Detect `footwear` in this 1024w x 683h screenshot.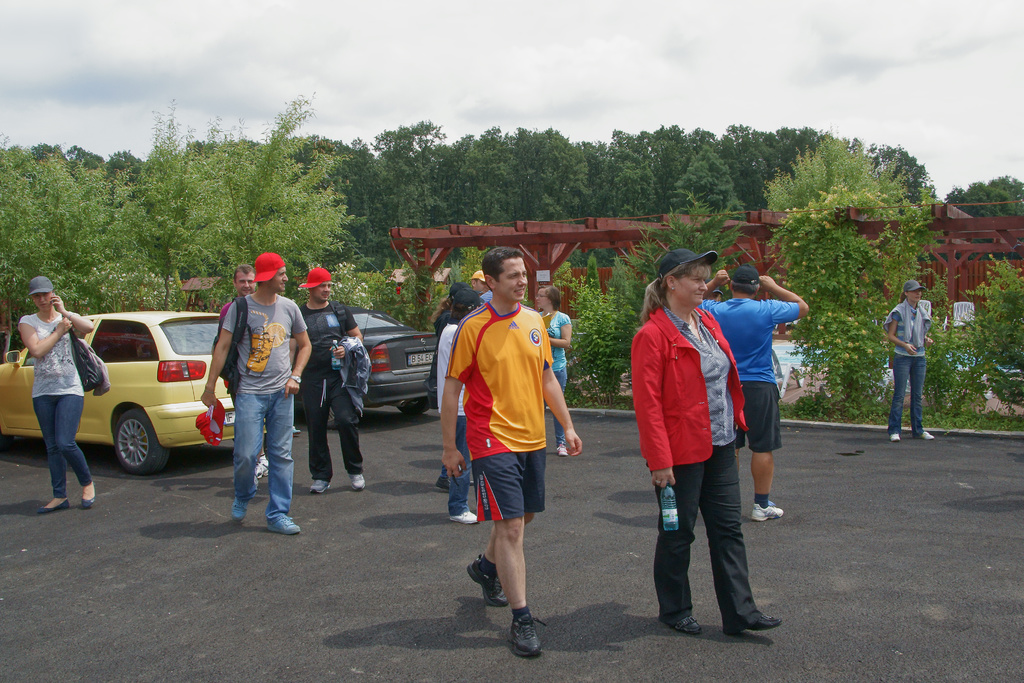
Detection: bbox(445, 508, 480, 525).
